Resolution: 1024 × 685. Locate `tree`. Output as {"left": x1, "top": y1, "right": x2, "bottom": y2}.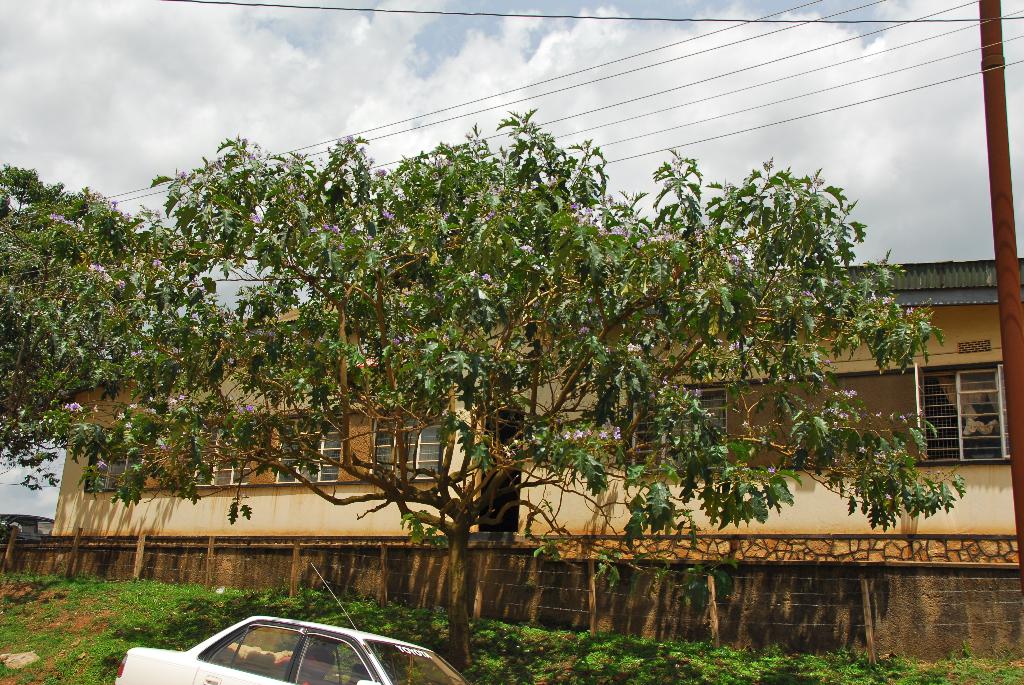
{"left": 88, "top": 57, "right": 998, "bottom": 615}.
